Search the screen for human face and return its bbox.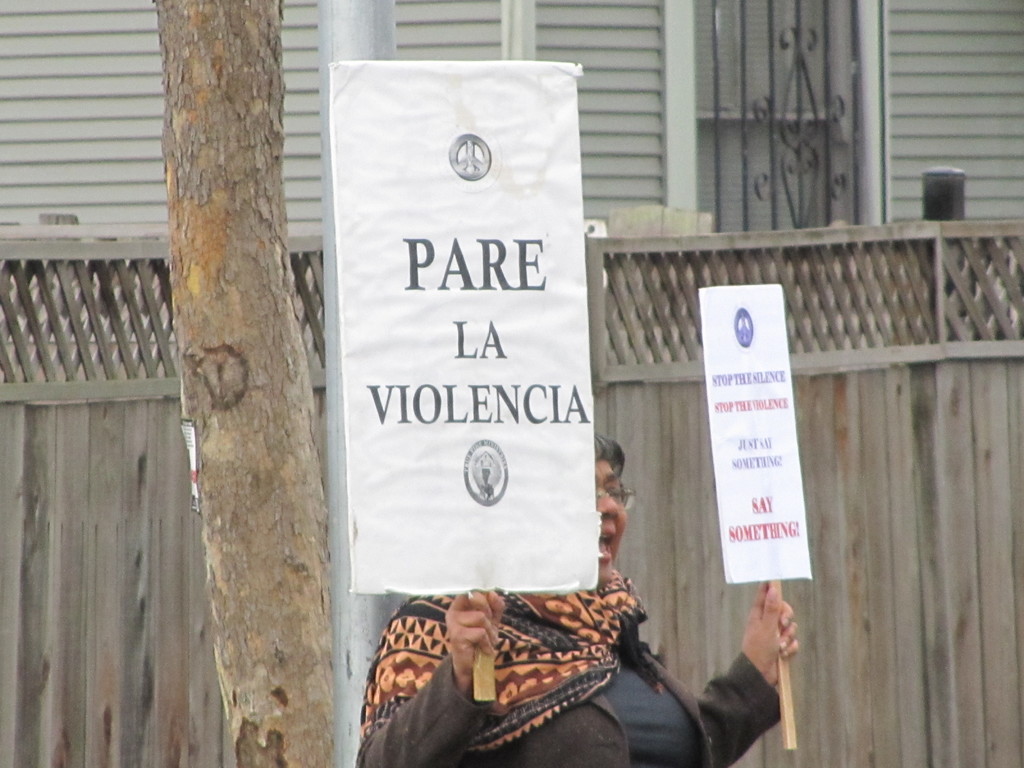
Found: select_region(593, 460, 625, 580).
